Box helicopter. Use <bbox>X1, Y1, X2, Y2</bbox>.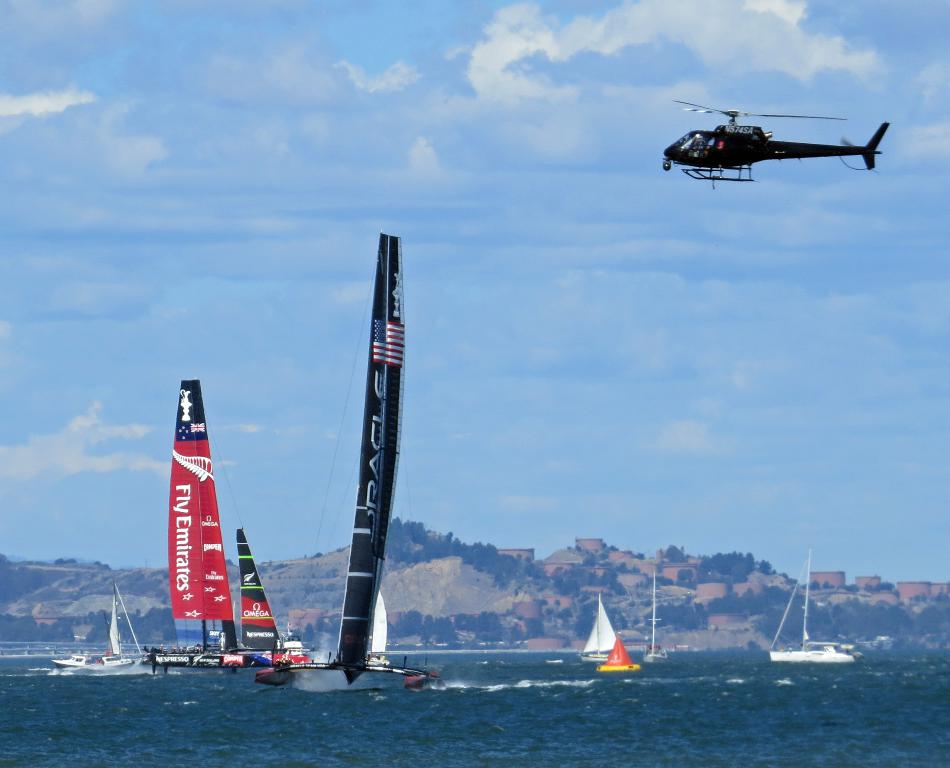
<bbox>655, 87, 897, 184</bbox>.
